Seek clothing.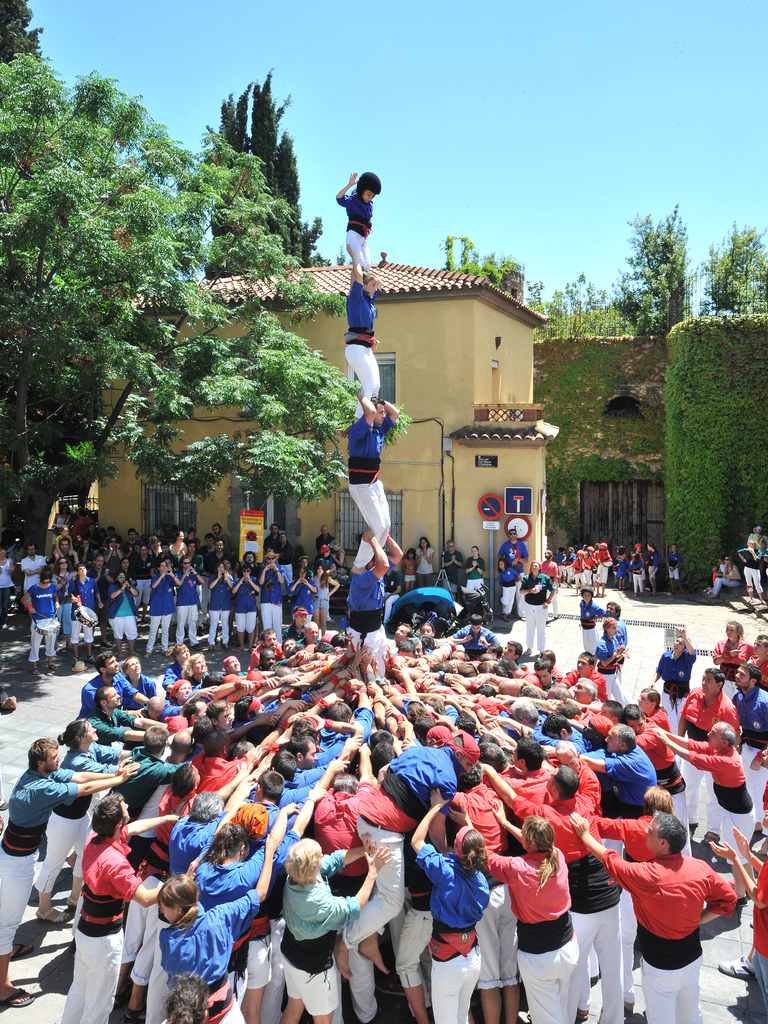
(346,283,375,393).
